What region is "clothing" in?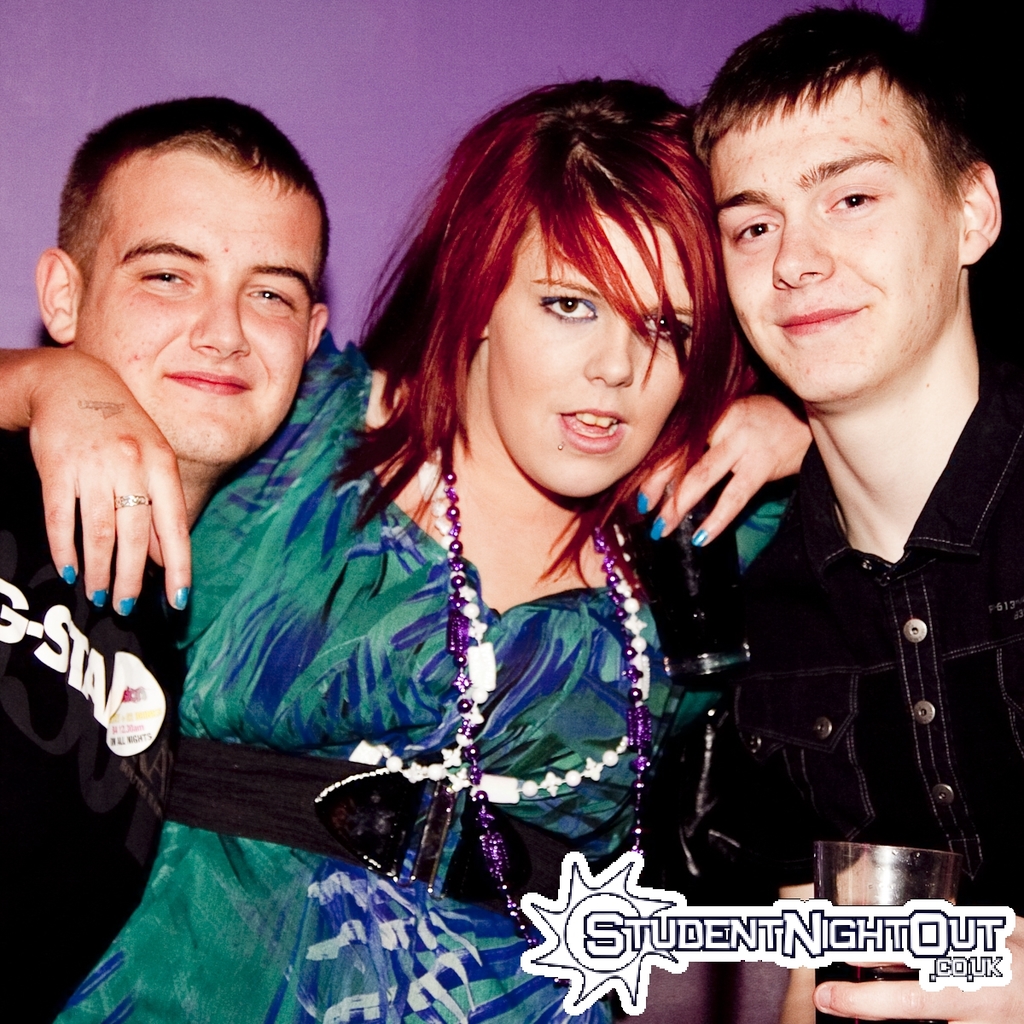
crop(39, 335, 695, 1023).
